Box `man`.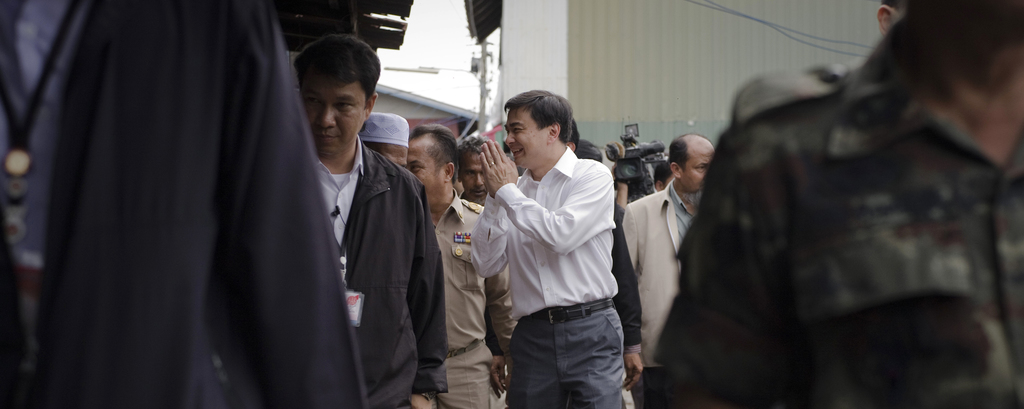
crop(621, 135, 716, 344).
